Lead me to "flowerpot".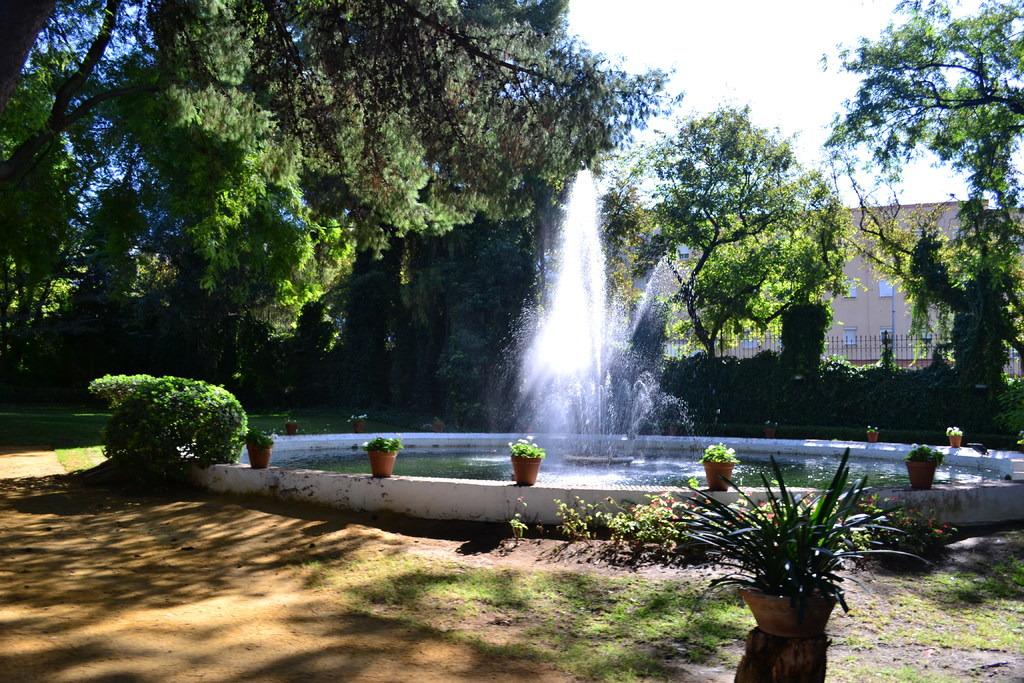
Lead to 250 439 277 470.
